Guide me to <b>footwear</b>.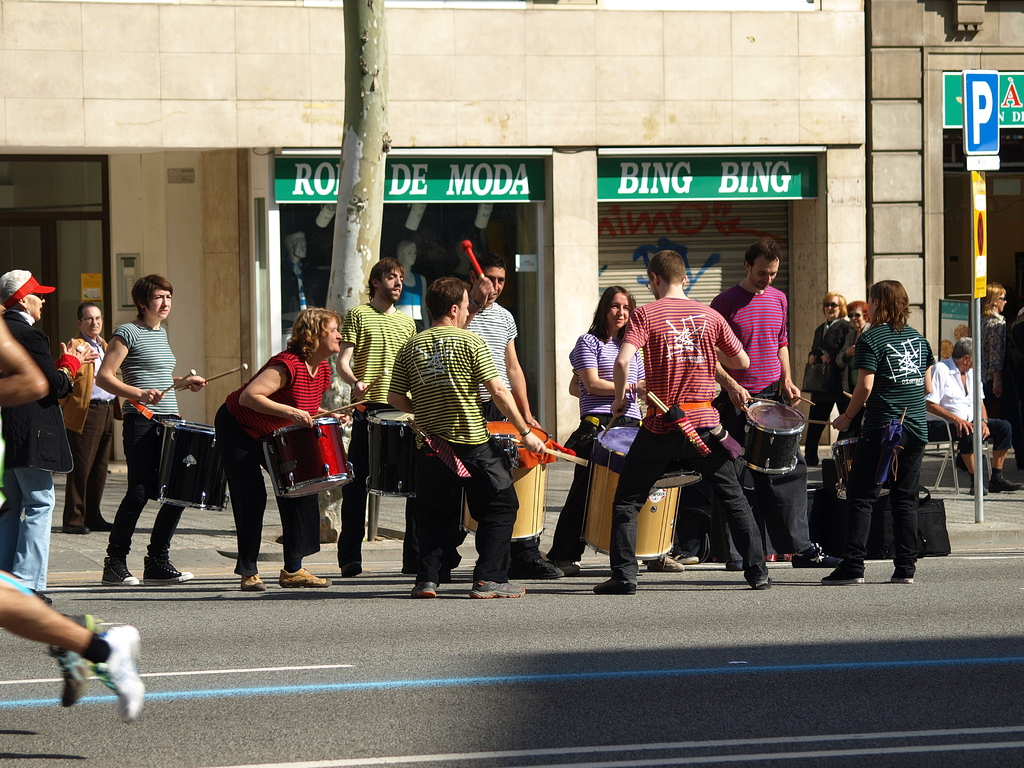
Guidance: select_region(236, 572, 280, 591).
